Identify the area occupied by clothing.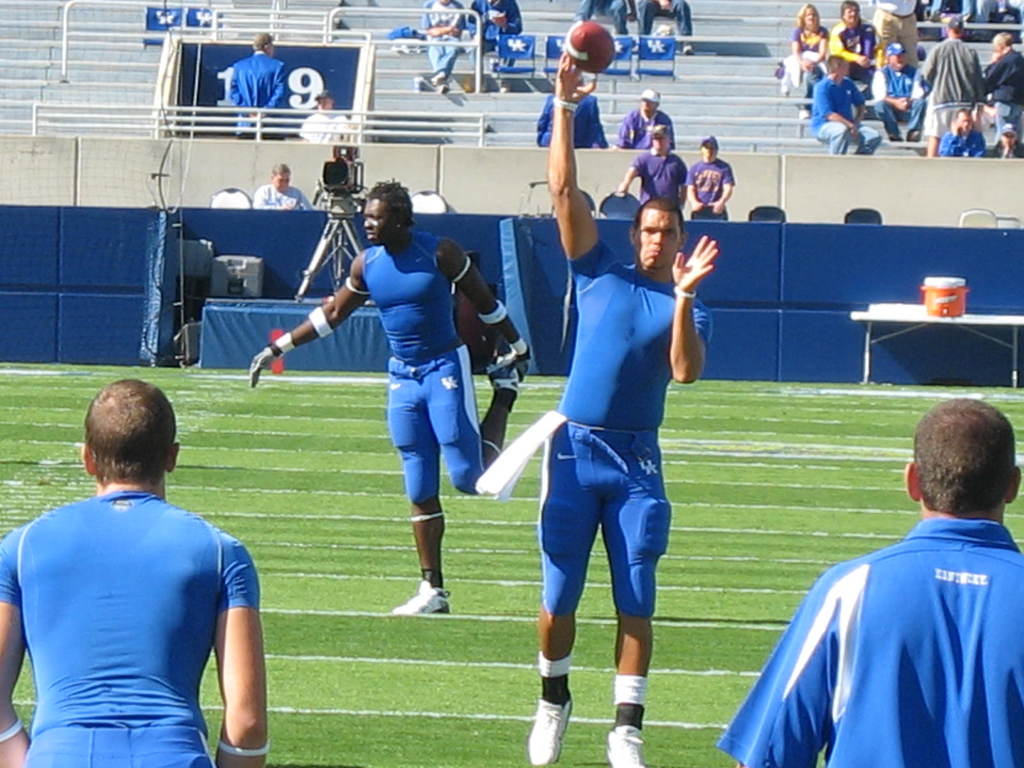
Area: [x1=252, y1=181, x2=308, y2=209].
